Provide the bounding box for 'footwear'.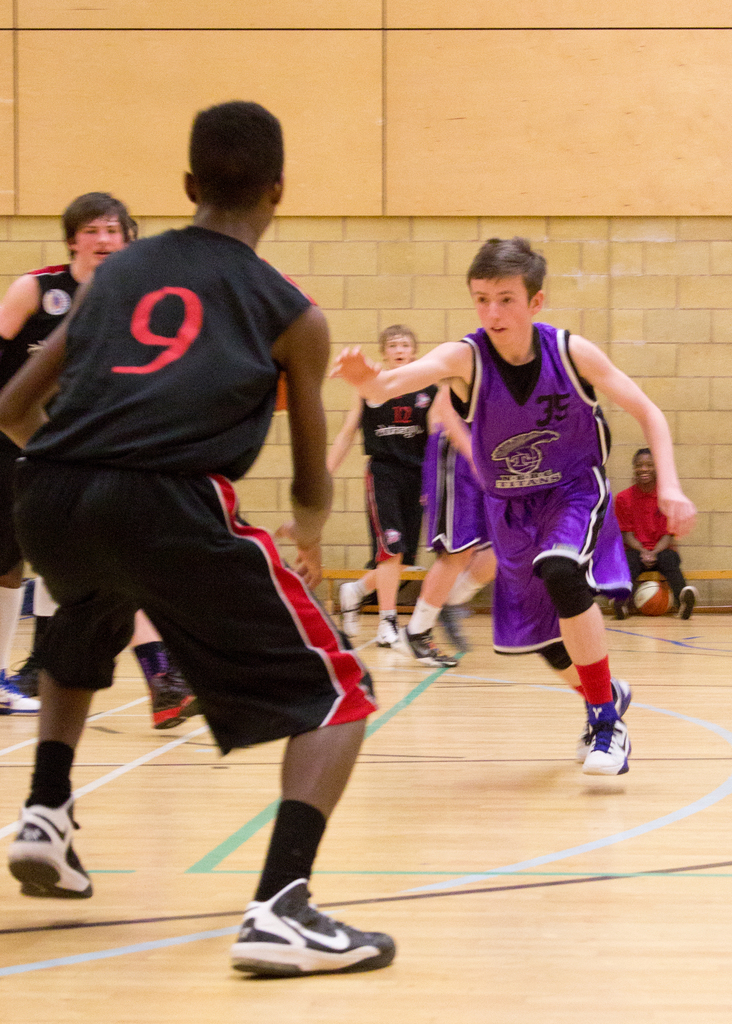
region(232, 876, 394, 981).
